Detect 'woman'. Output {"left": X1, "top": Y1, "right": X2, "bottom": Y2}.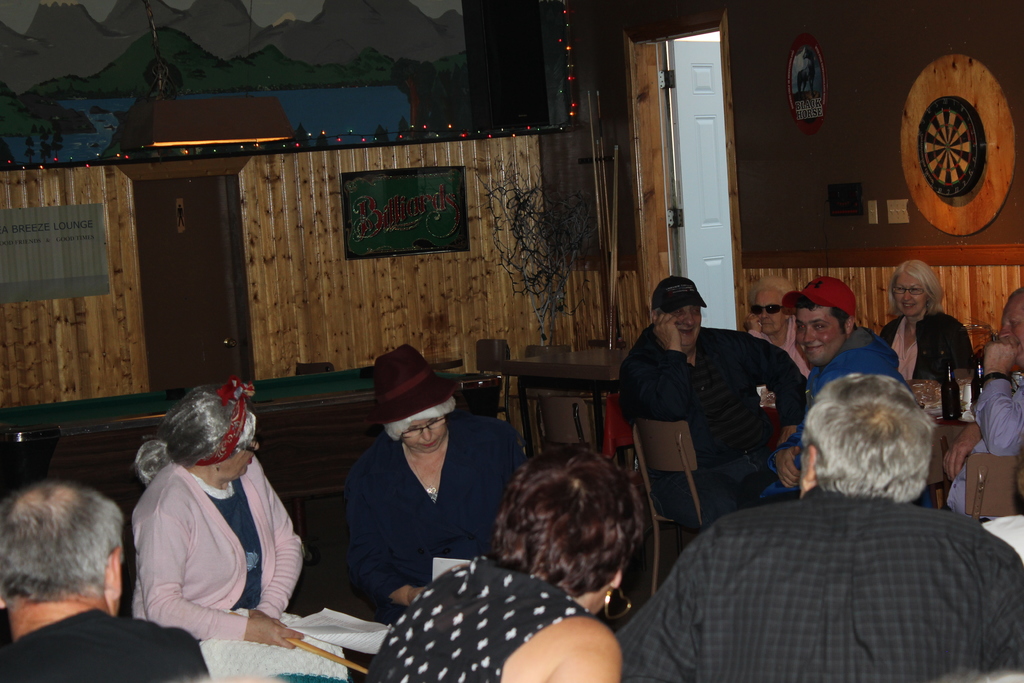
{"left": 745, "top": 278, "right": 810, "bottom": 375}.
